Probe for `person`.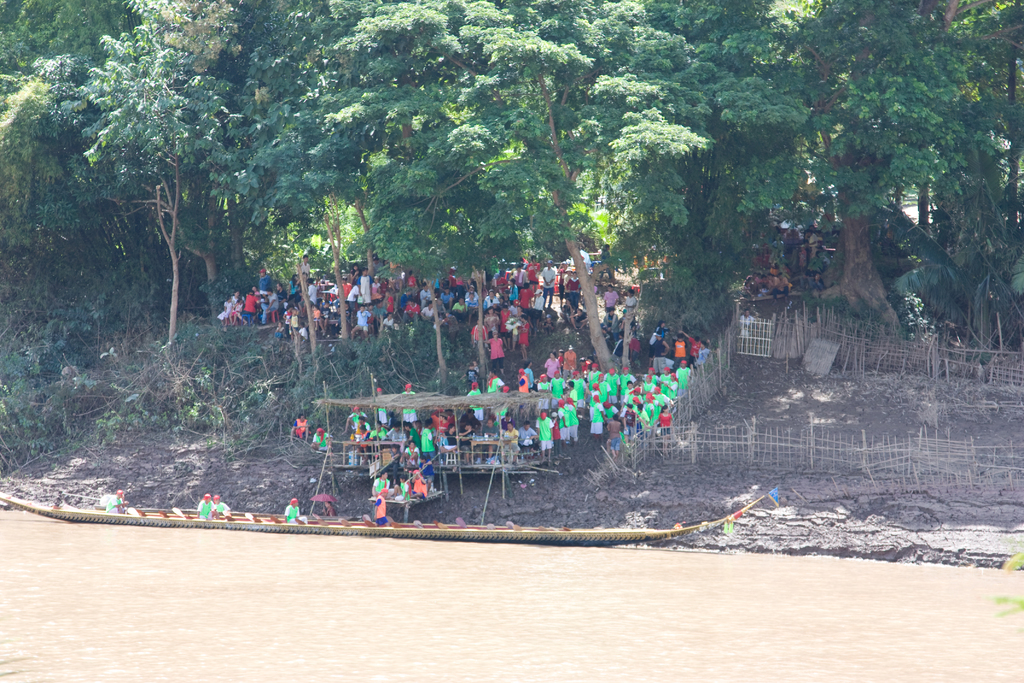
Probe result: region(286, 409, 307, 441).
